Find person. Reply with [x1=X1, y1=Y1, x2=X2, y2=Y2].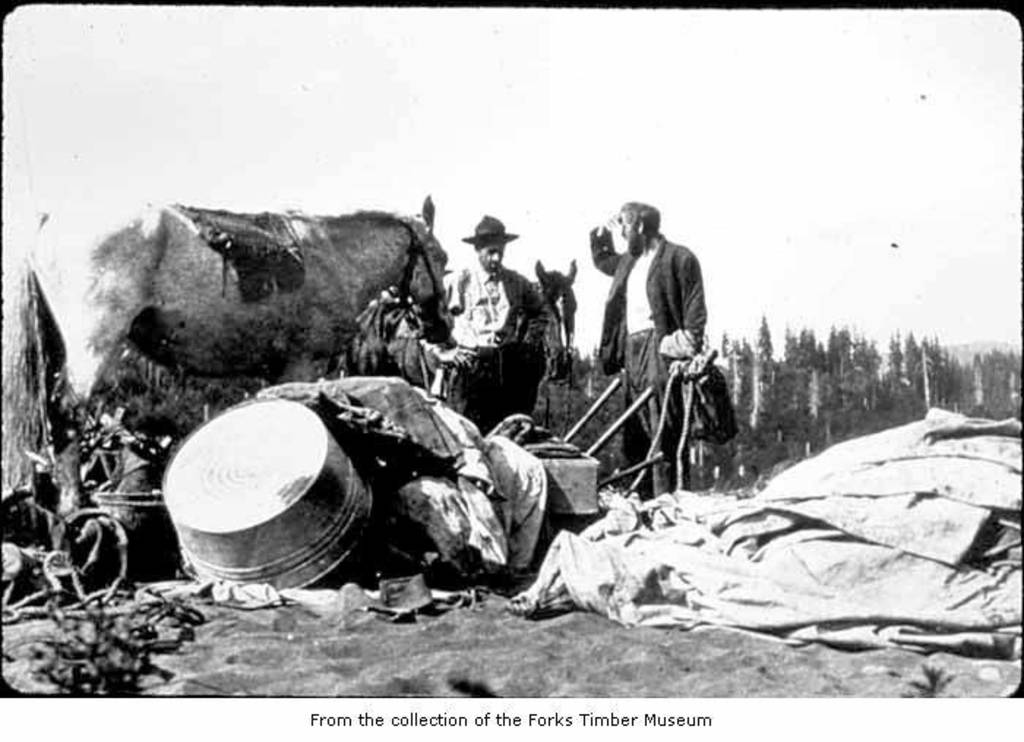
[x1=597, y1=181, x2=721, y2=505].
